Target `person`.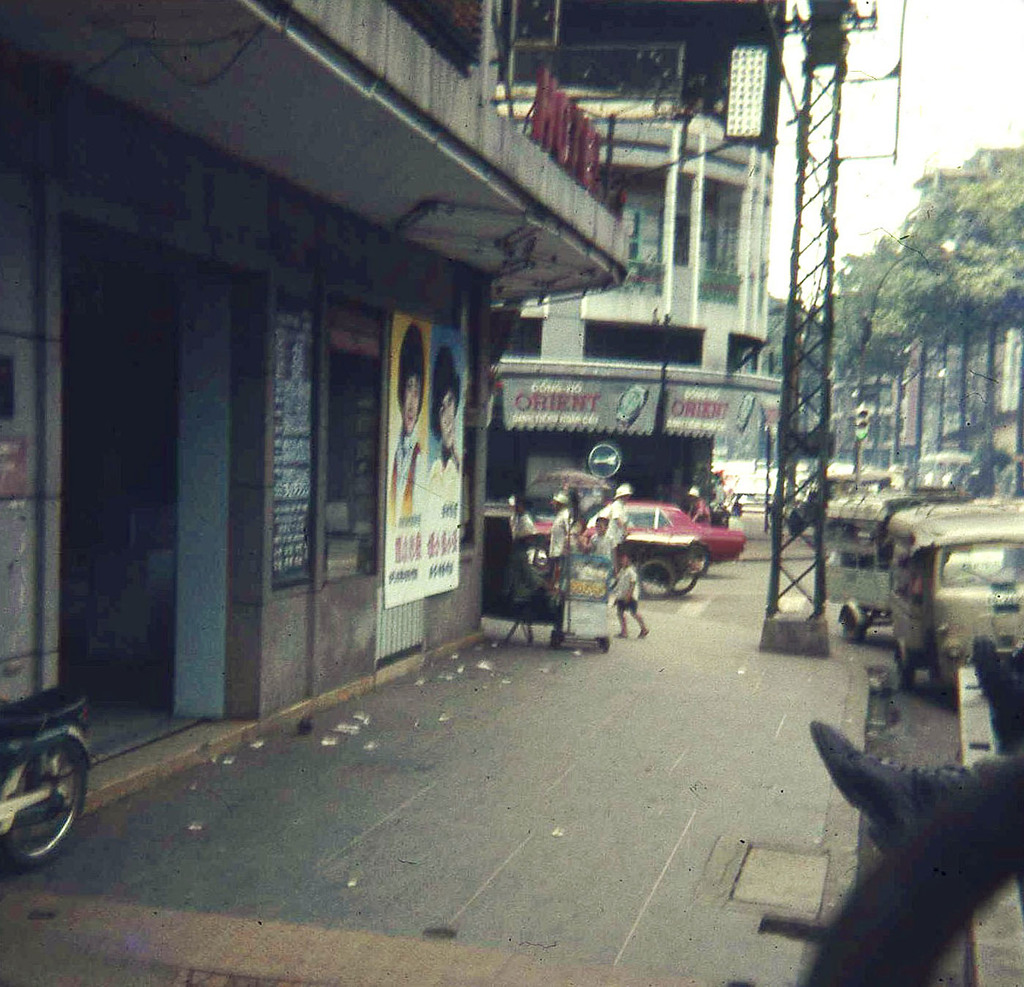
Target region: 609:496:634:542.
